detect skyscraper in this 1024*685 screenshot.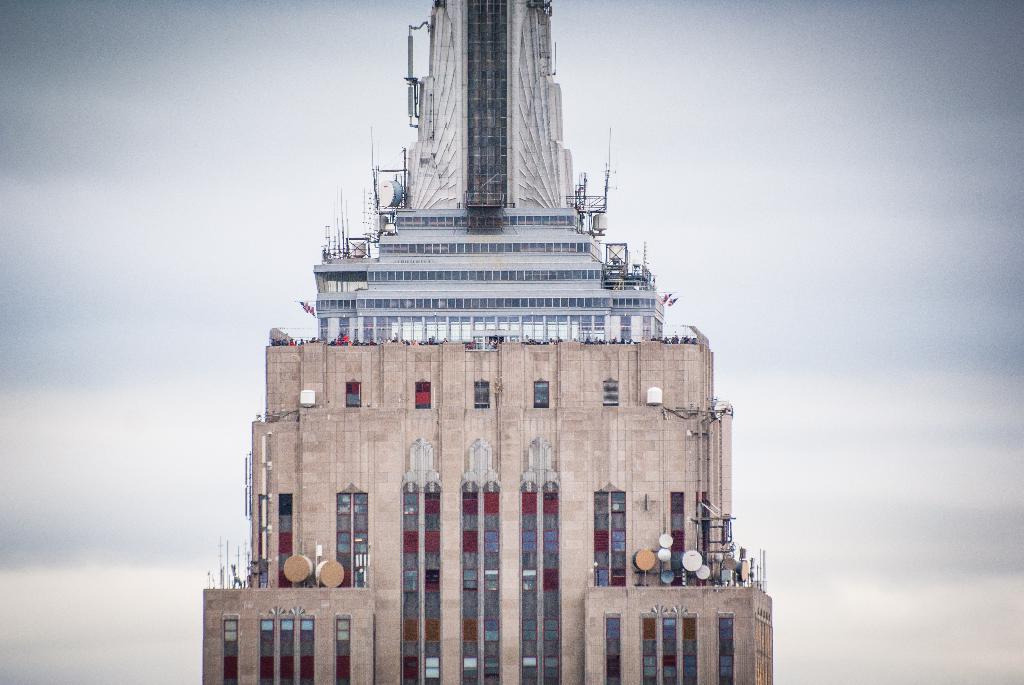
Detection: (194, 0, 776, 684).
